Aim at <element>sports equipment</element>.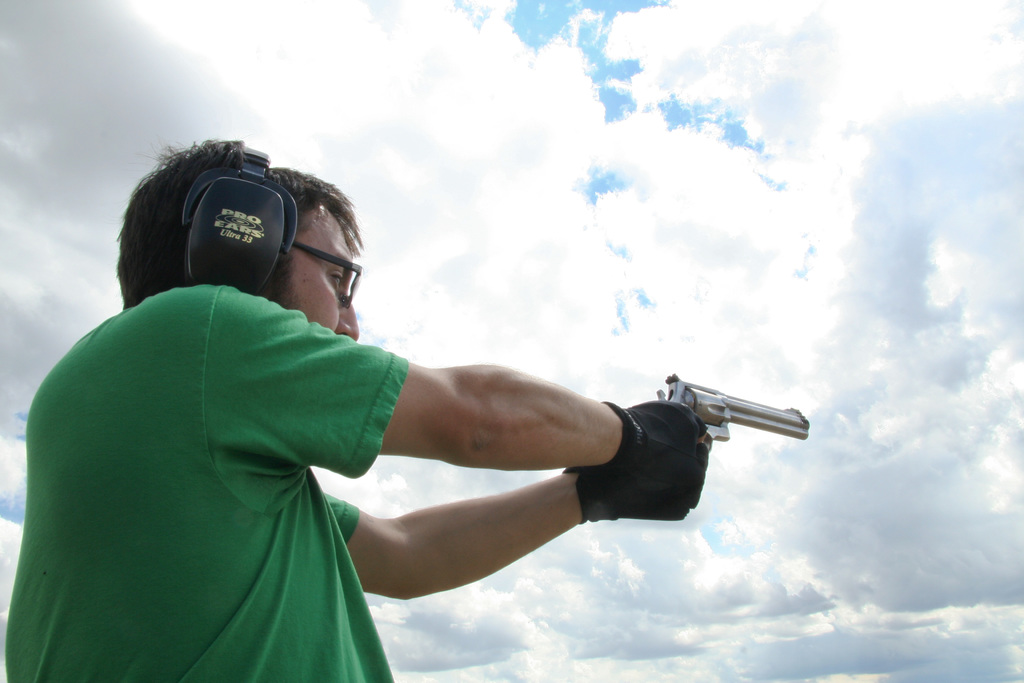
Aimed at (571, 397, 712, 520).
